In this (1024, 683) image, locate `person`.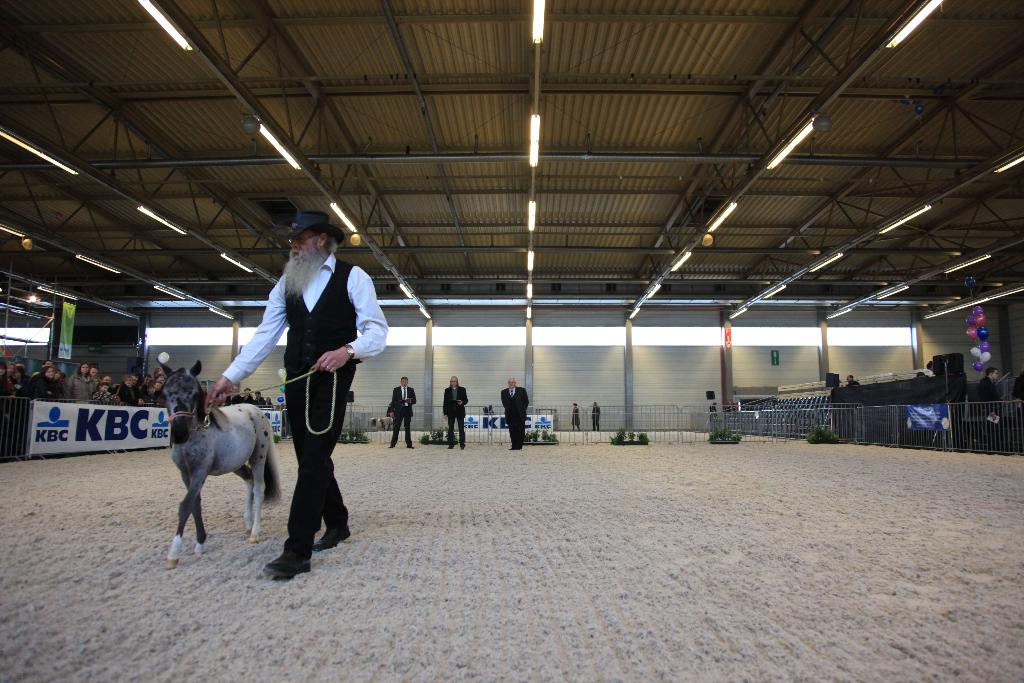
Bounding box: box=[385, 372, 423, 451].
